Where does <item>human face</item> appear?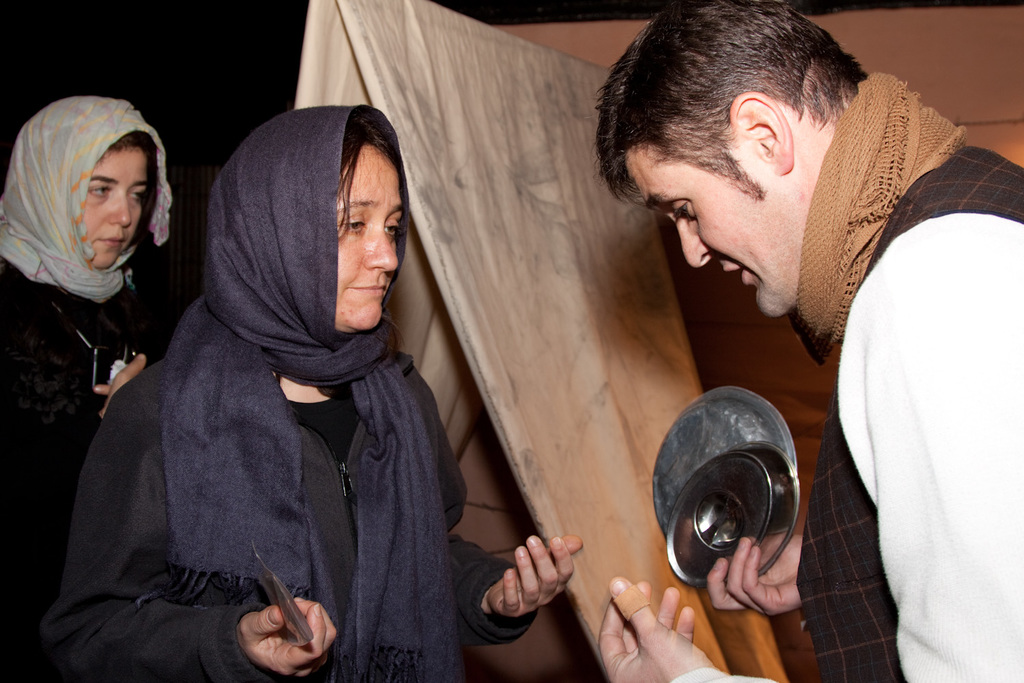
Appears at 332,152,400,324.
